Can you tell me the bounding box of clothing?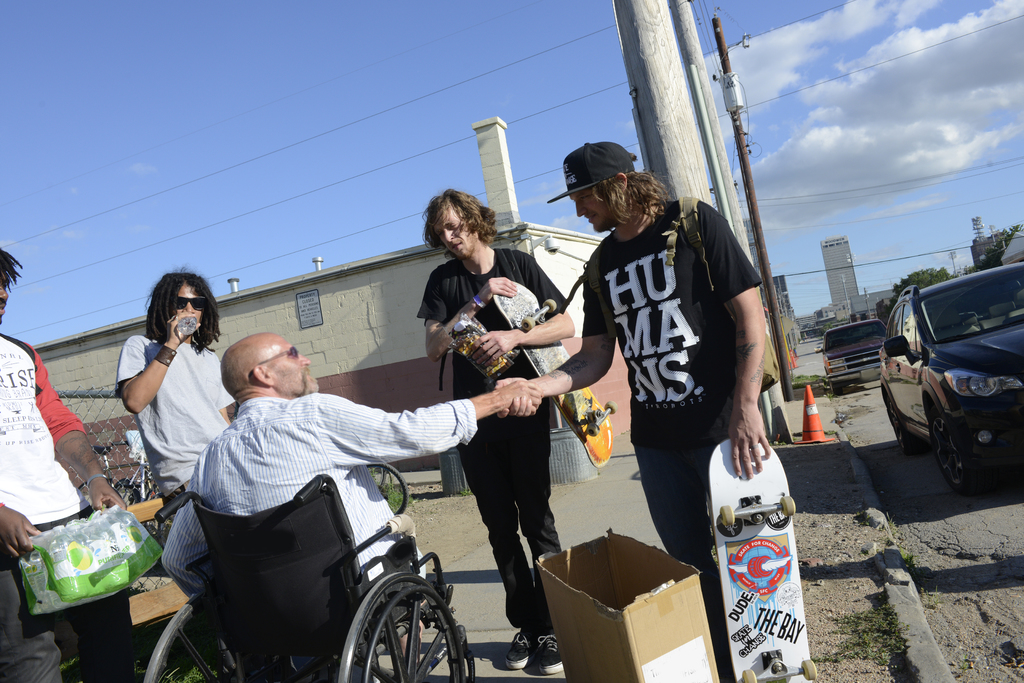
(588, 169, 782, 590).
